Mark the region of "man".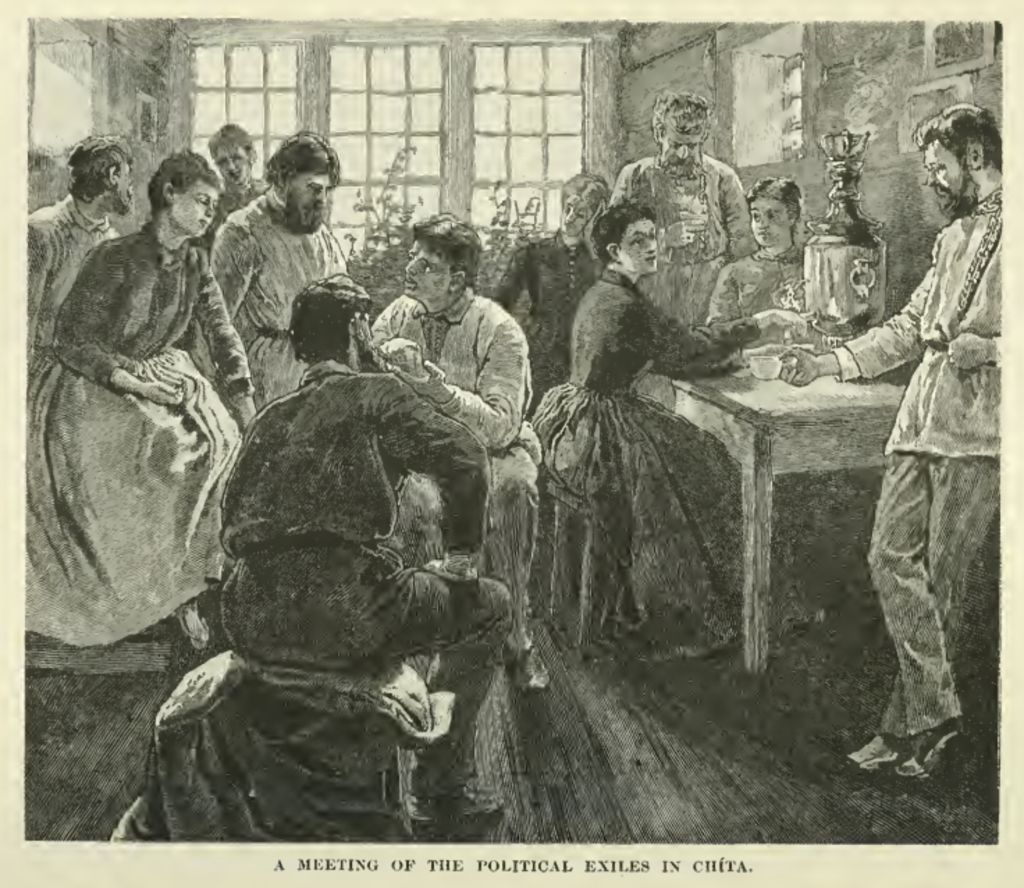
Region: (605, 88, 753, 331).
